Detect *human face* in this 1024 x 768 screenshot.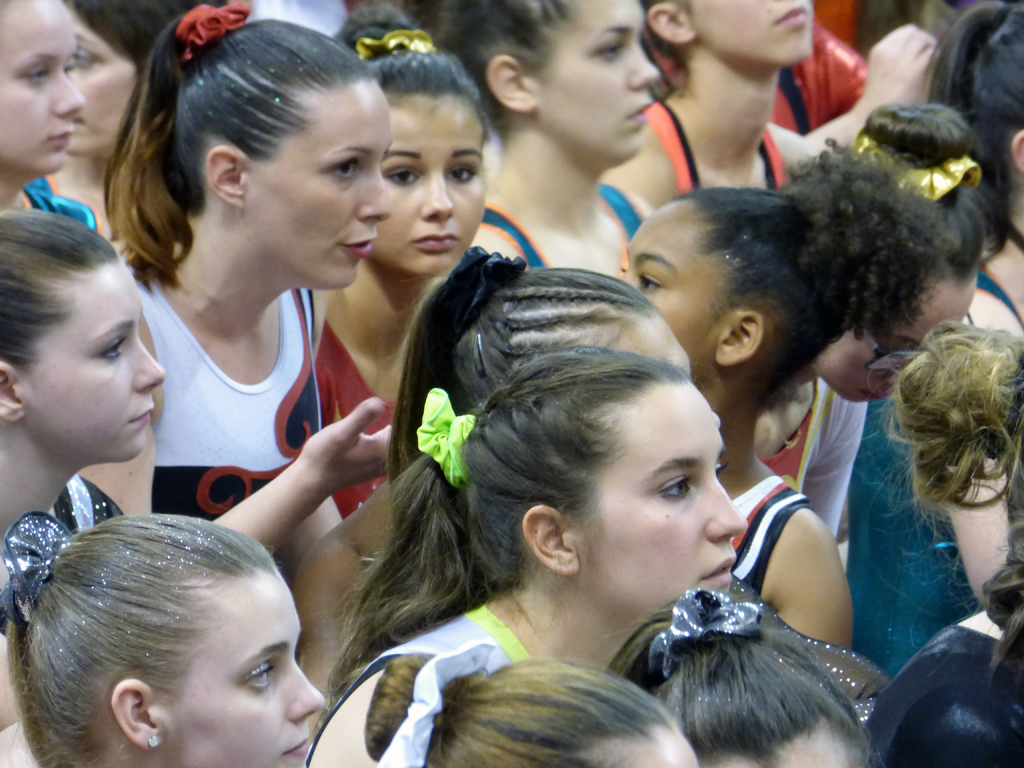
Detection: 70/13/137/155.
